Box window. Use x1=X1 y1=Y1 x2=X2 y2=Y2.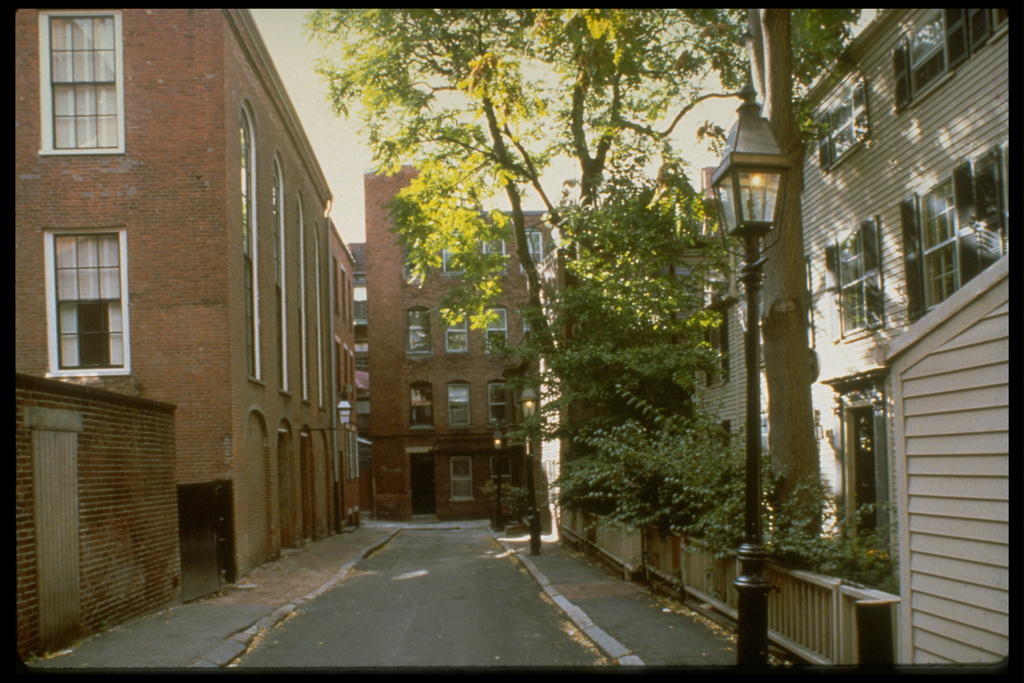
x1=520 y1=227 x2=543 y2=274.
